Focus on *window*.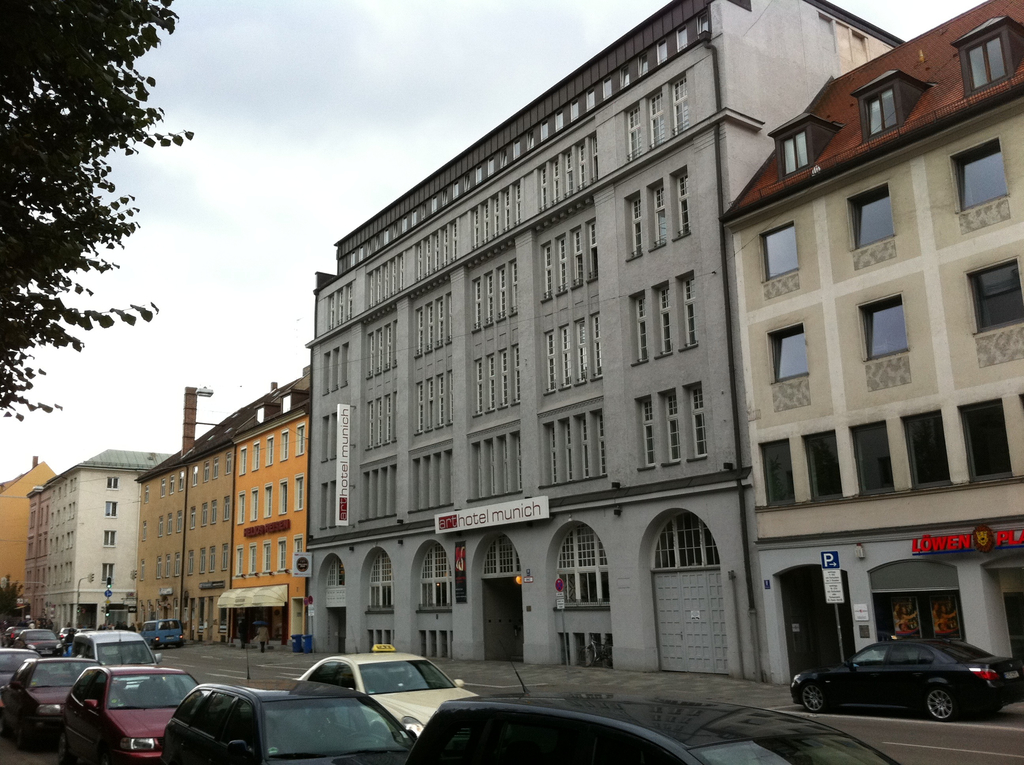
Focused at bbox(453, 181, 459, 199).
